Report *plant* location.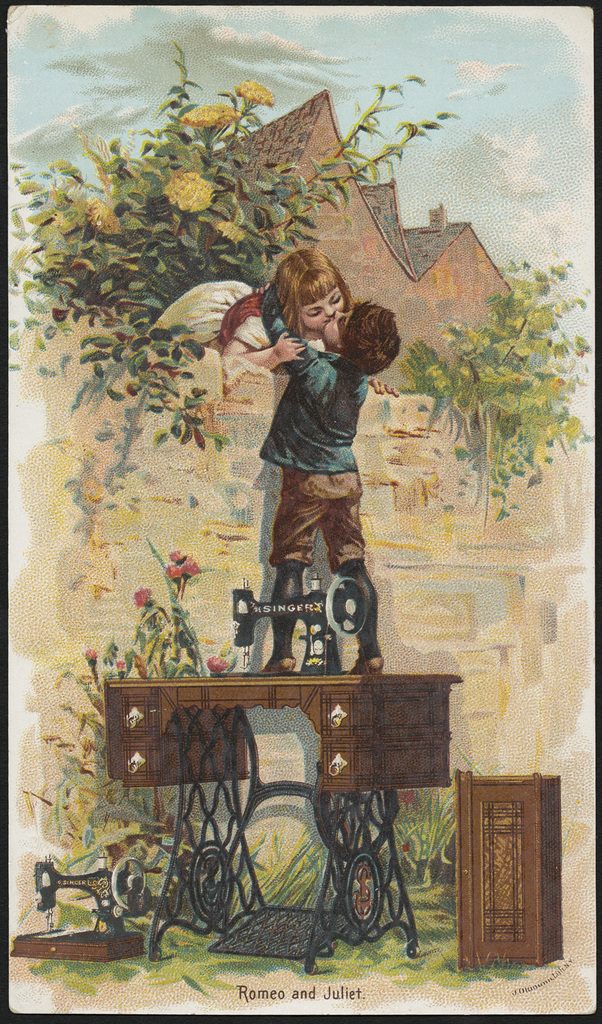
Report: <box>18,534,262,894</box>.
